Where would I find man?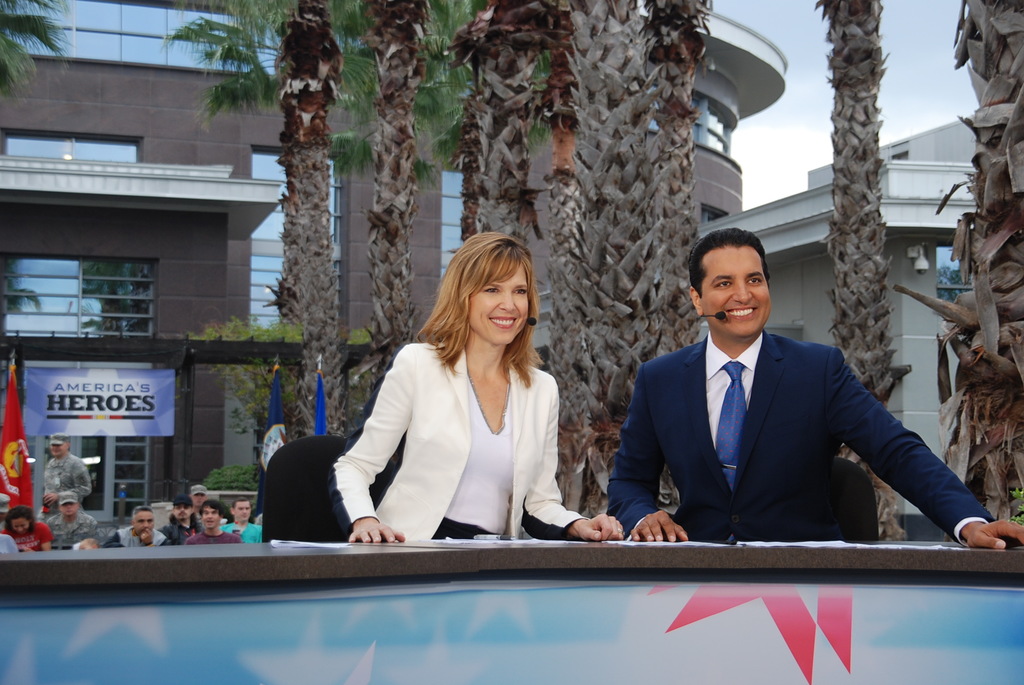
At region(156, 496, 204, 544).
